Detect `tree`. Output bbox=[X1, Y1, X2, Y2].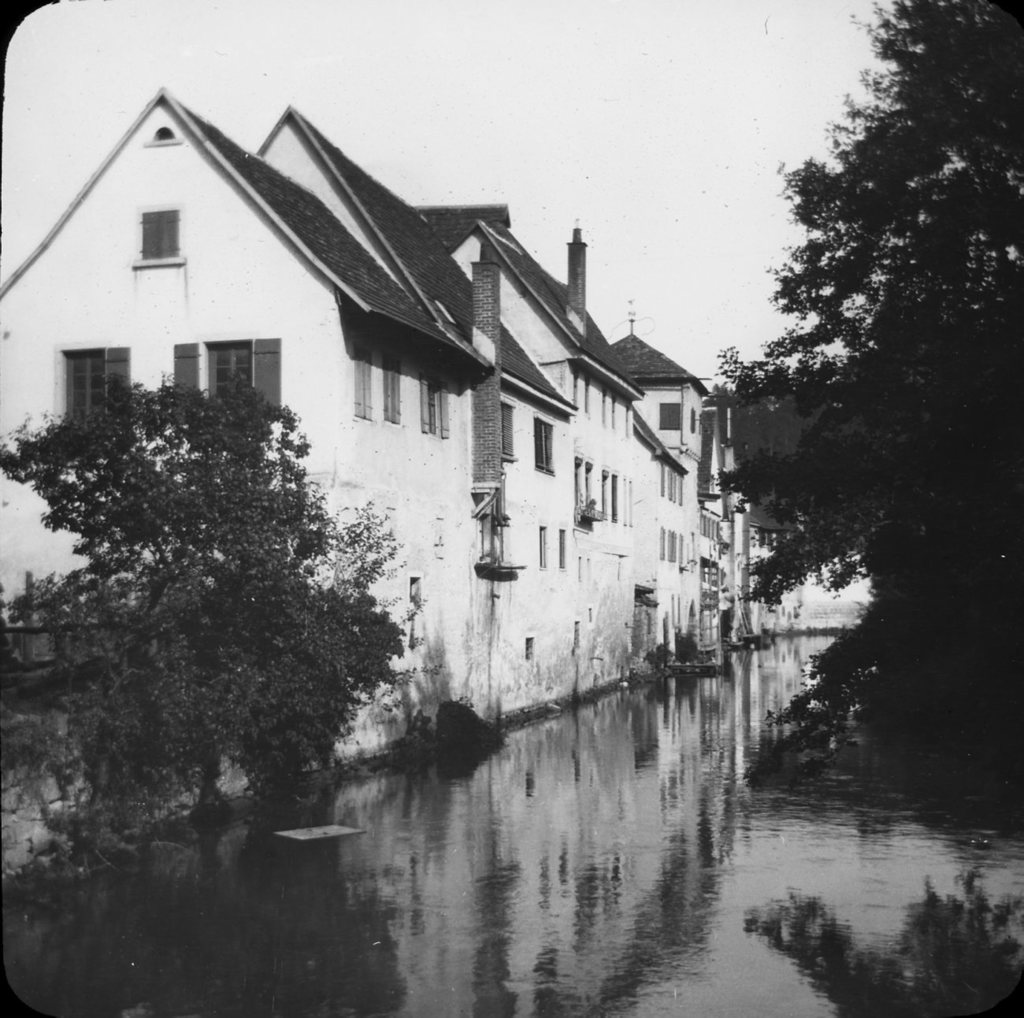
bbox=[6, 376, 417, 844].
